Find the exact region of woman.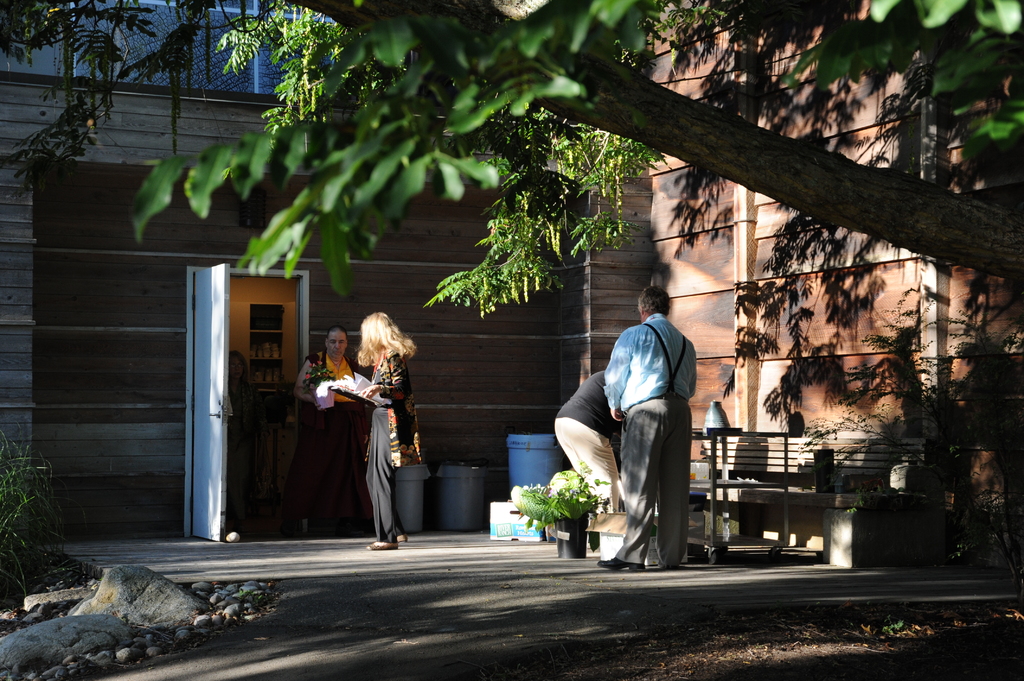
Exact region: 362/316/420/547.
